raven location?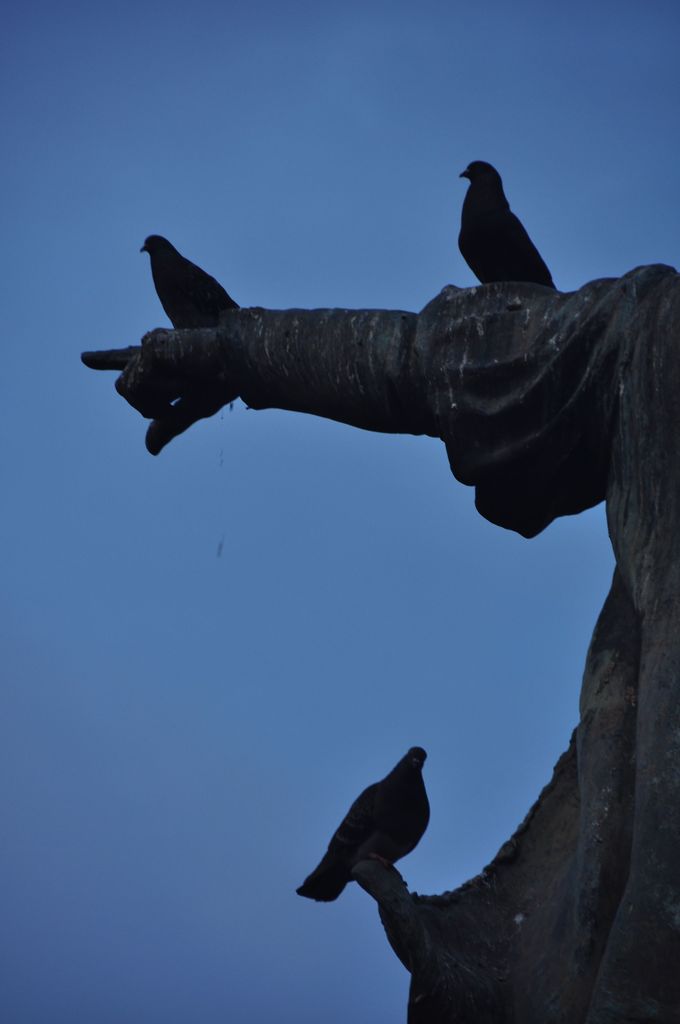
left=280, top=743, right=432, bottom=909
